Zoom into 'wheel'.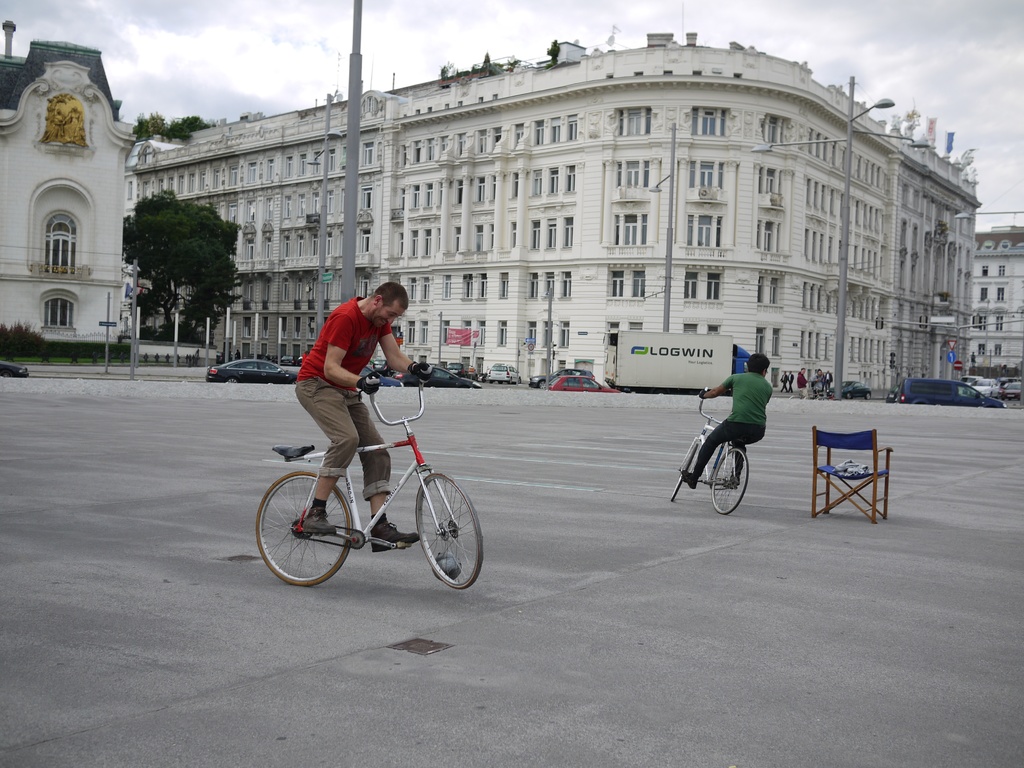
Zoom target: pyautogui.locateOnScreen(488, 380, 495, 385).
